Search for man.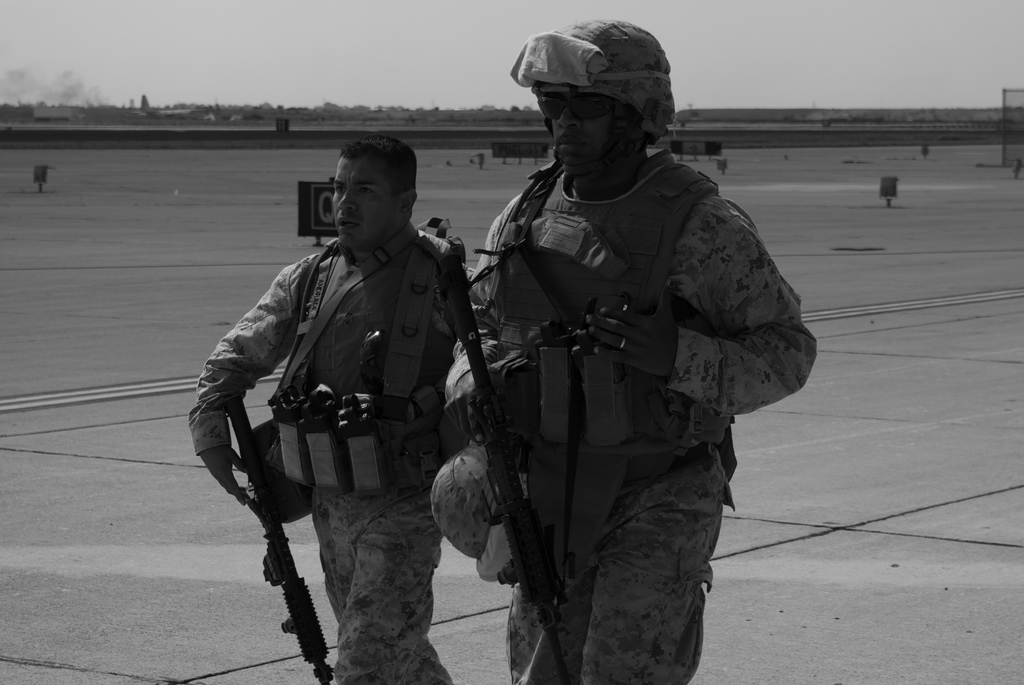
Found at BBox(198, 145, 504, 666).
